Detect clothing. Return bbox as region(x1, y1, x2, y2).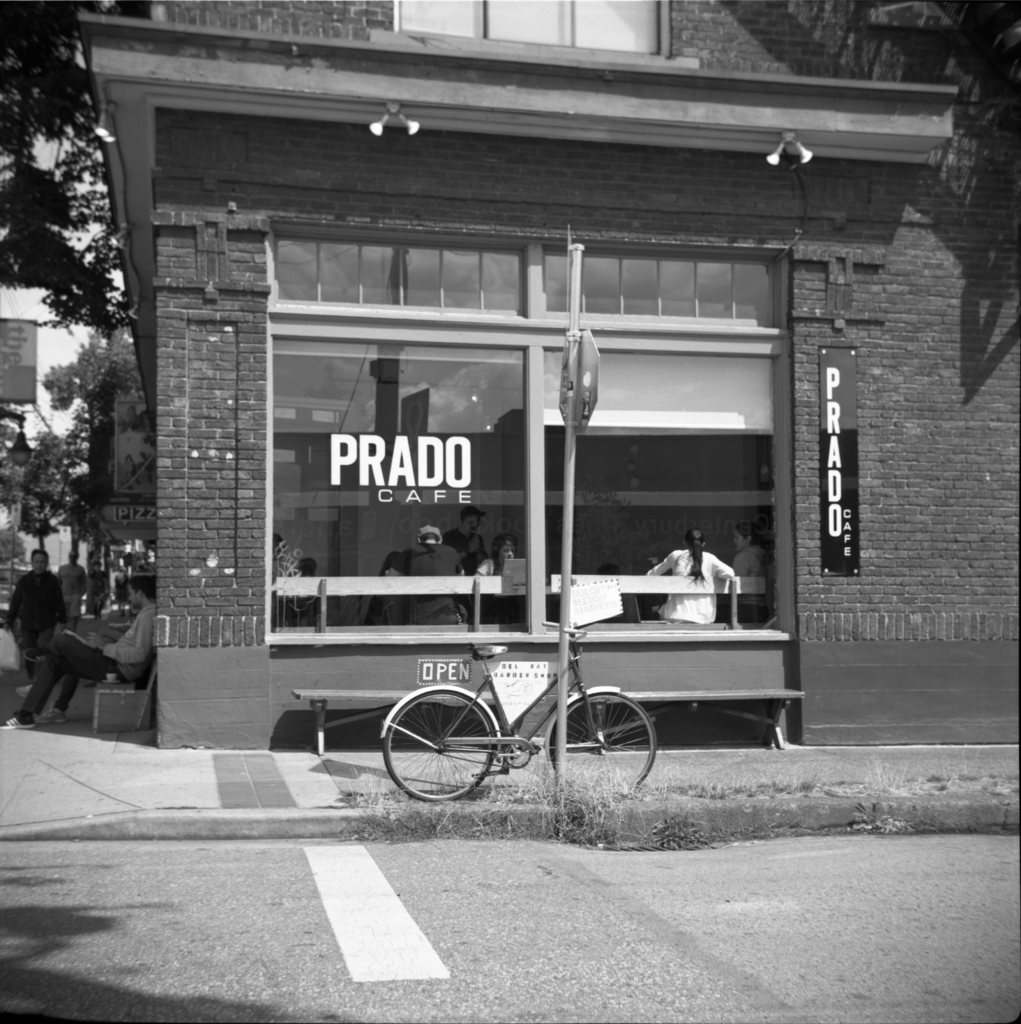
region(370, 547, 422, 620).
